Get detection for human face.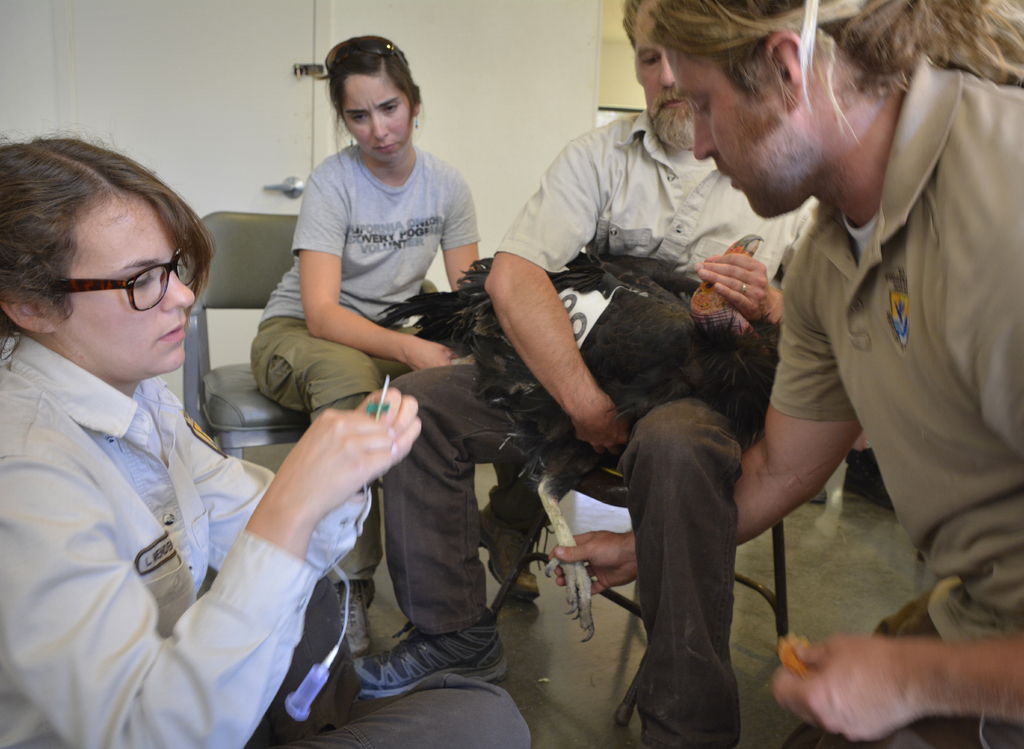
Detection: bbox=(47, 191, 196, 361).
